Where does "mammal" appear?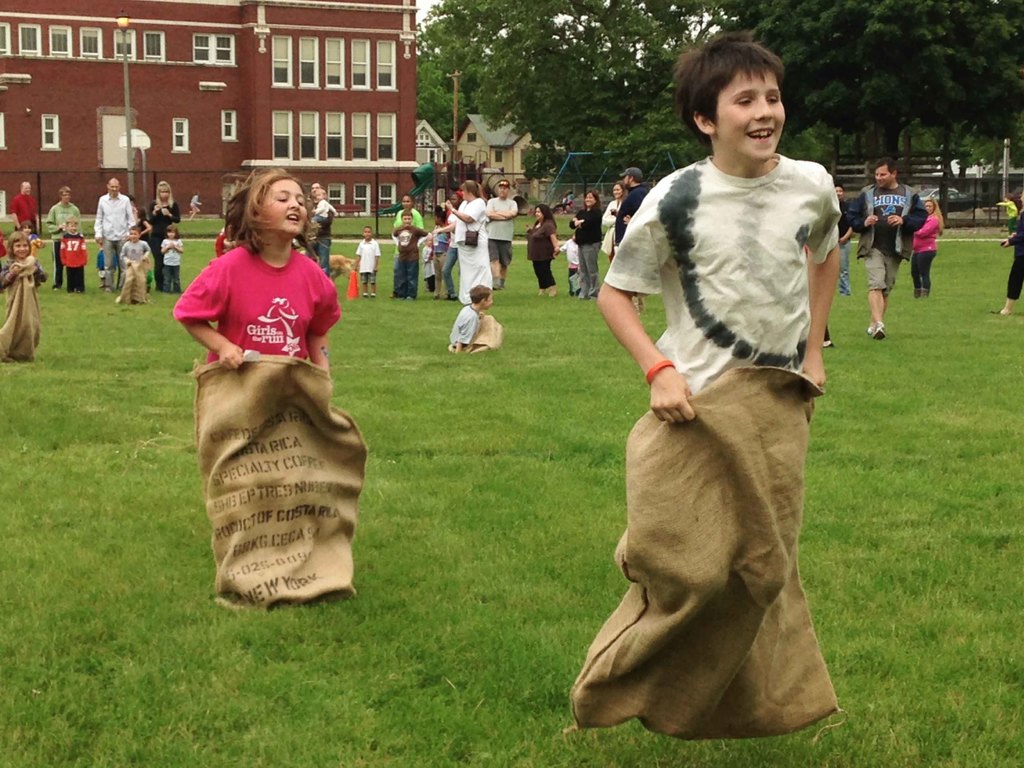
Appears at select_region(484, 180, 518, 289).
